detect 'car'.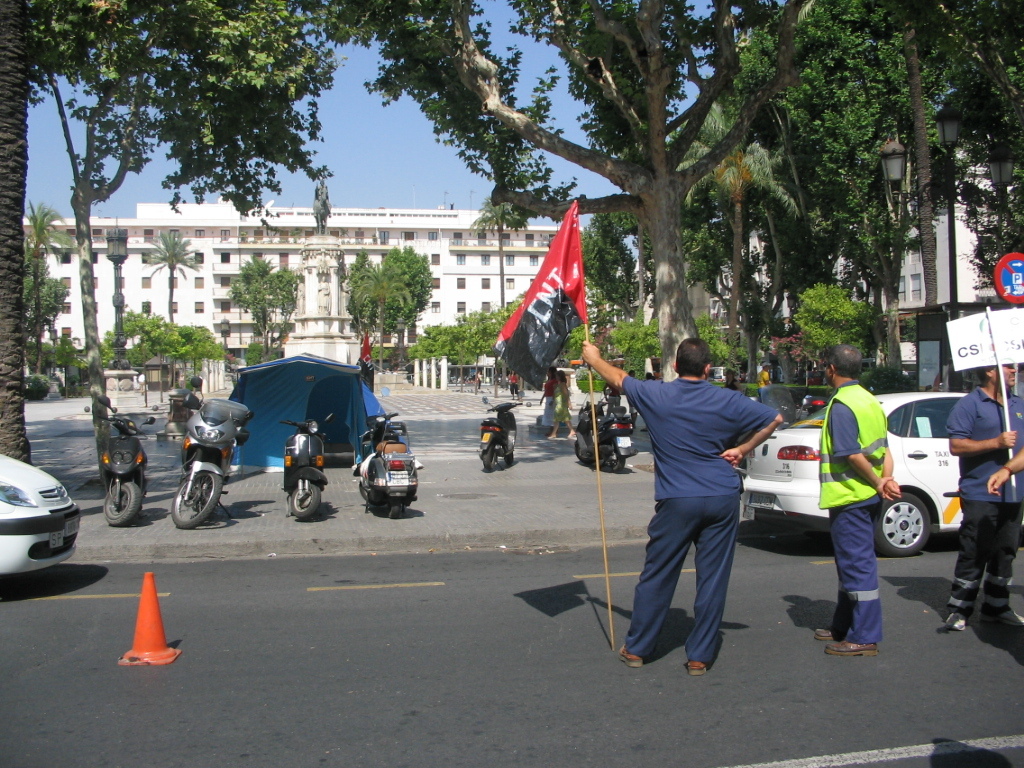
Detected at 2/461/77/571.
